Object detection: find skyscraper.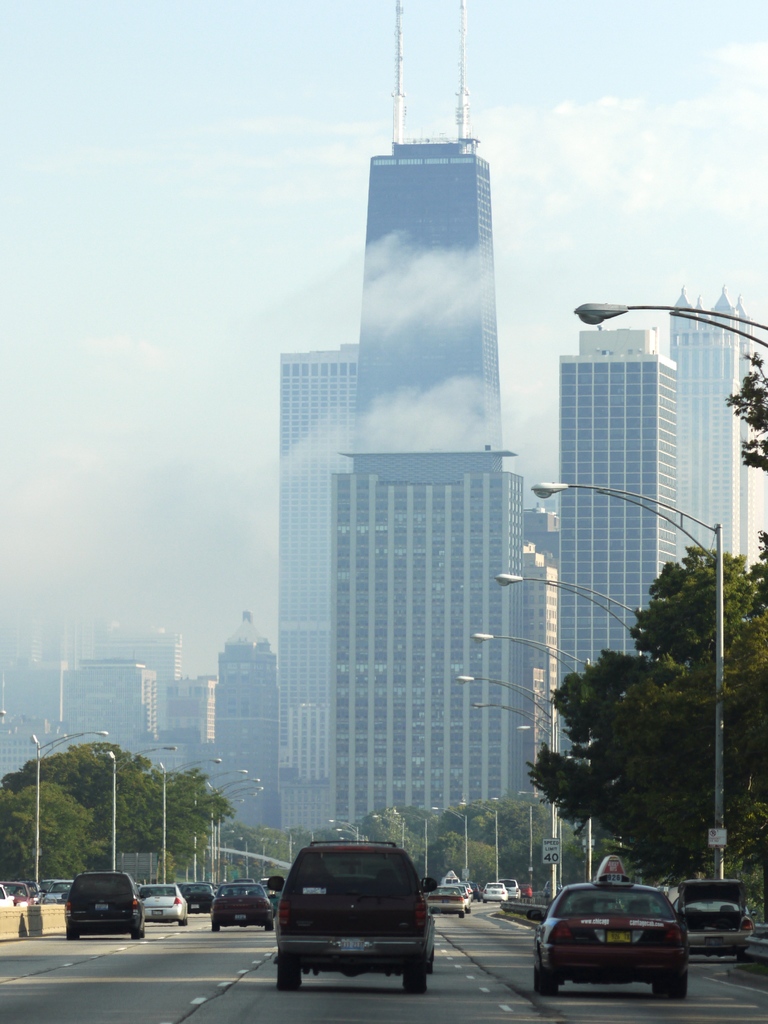
crop(554, 326, 676, 744).
